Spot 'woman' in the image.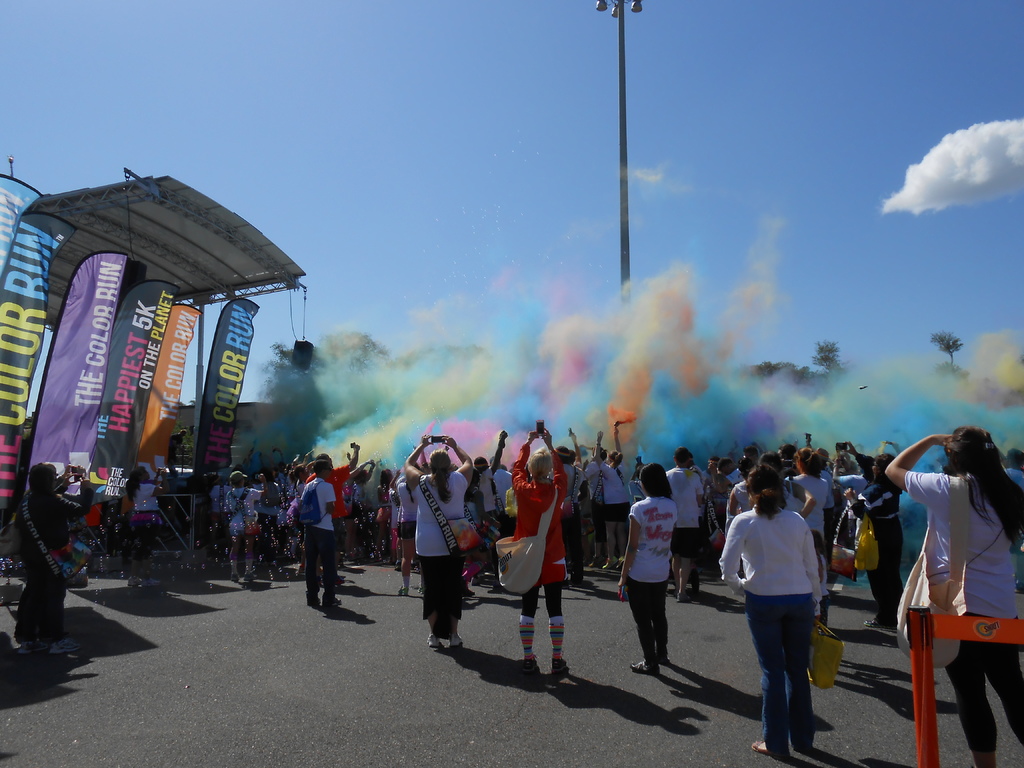
'woman' found at bbox=[505, 419, 571, 680].
